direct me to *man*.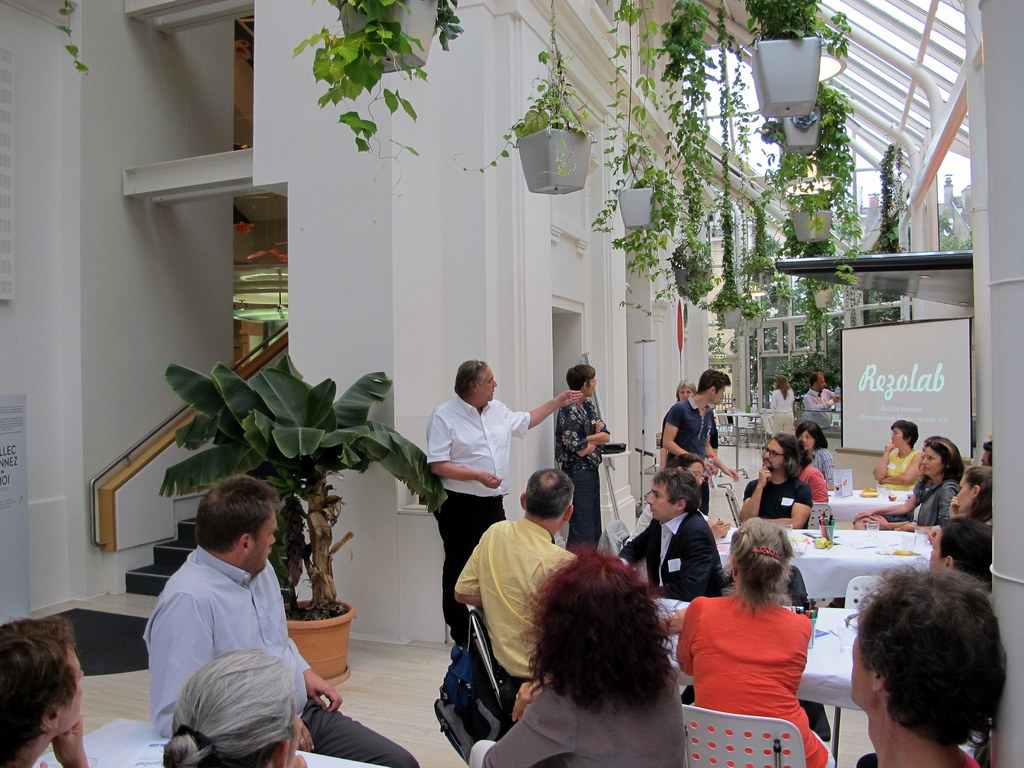
Direction: (928,516,997,598).
